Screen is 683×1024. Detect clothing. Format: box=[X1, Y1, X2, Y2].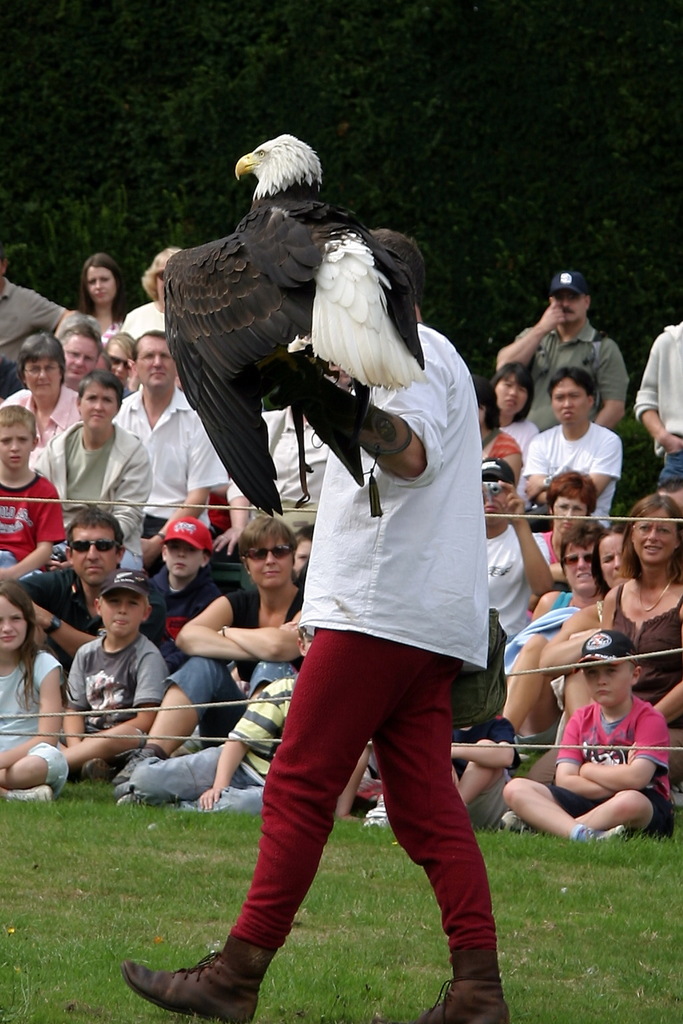
box=[477, 524, 542, 643].
